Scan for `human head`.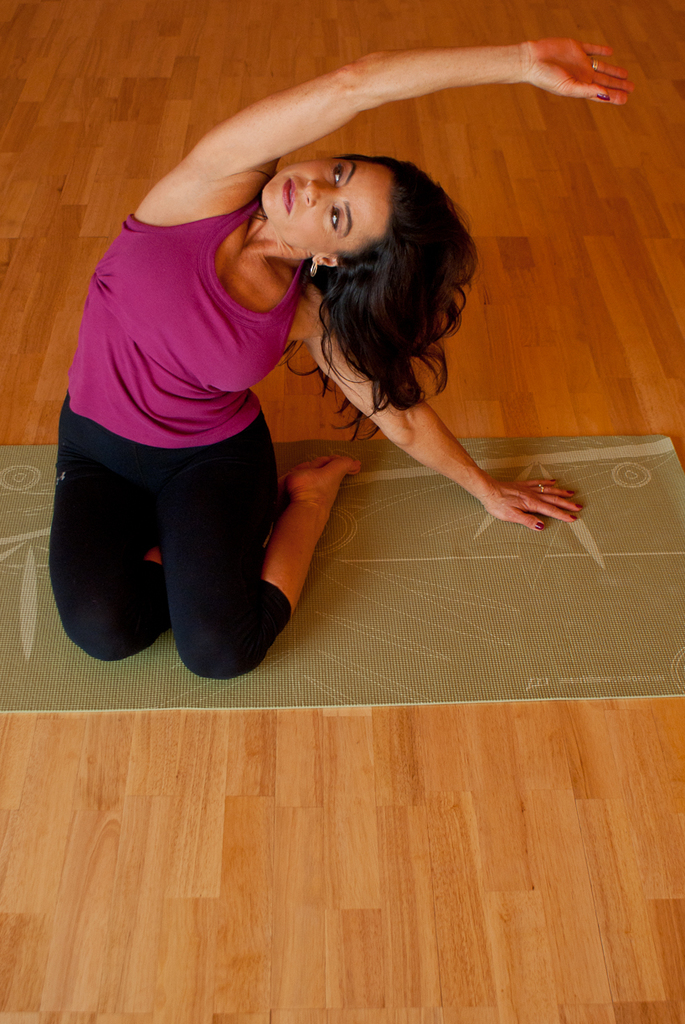
Scan result: bbox=(258, 154, 474, 416).
